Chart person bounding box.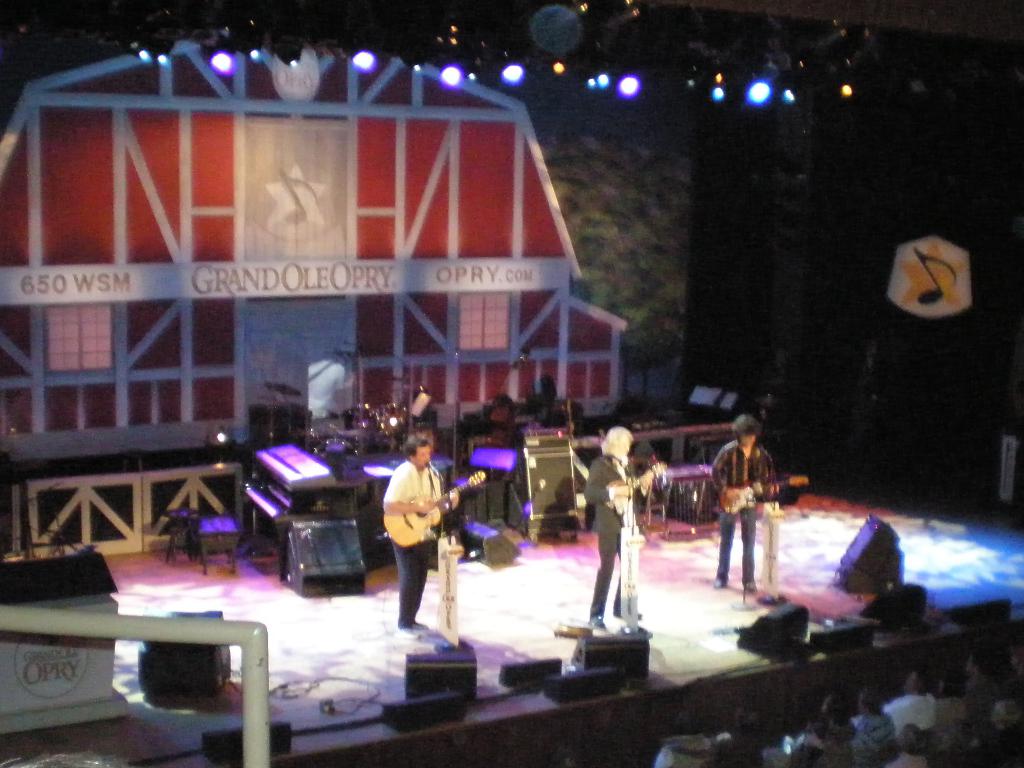
Charted: (left=877, top=662, right=934, bottom=767).
